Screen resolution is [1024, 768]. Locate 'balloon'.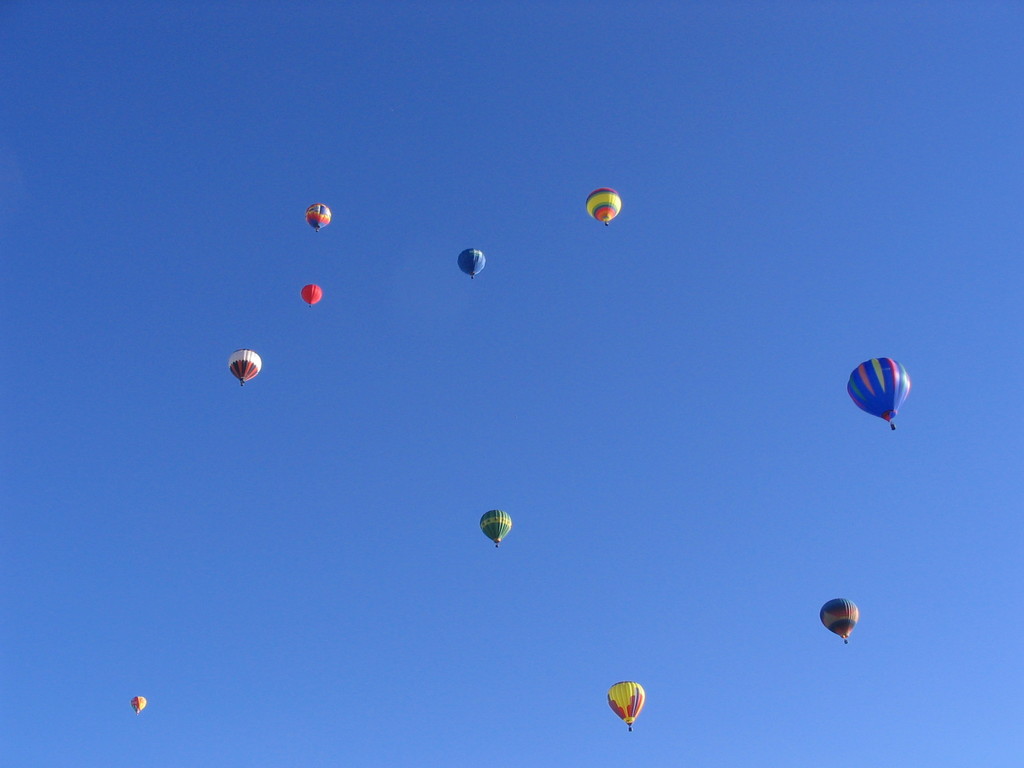
Rect(133, 695, 145, 715).
